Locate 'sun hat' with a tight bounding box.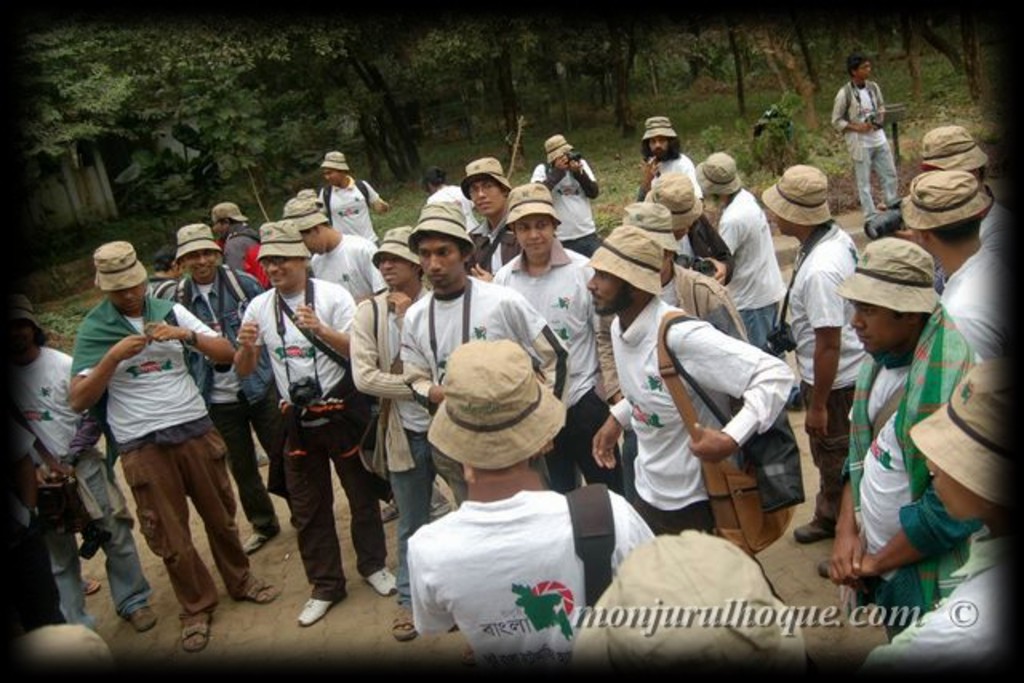
pyautogui.locateOnScreen(318, 144, 352, 179).
